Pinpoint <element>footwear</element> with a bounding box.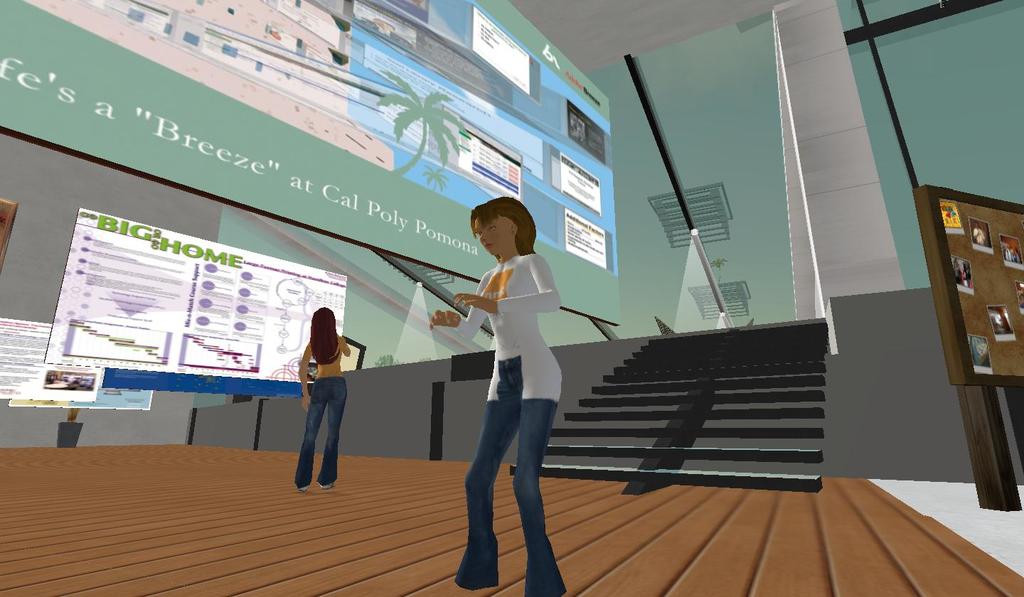
(x1=317, y1=480, x2=336, y2=490).
